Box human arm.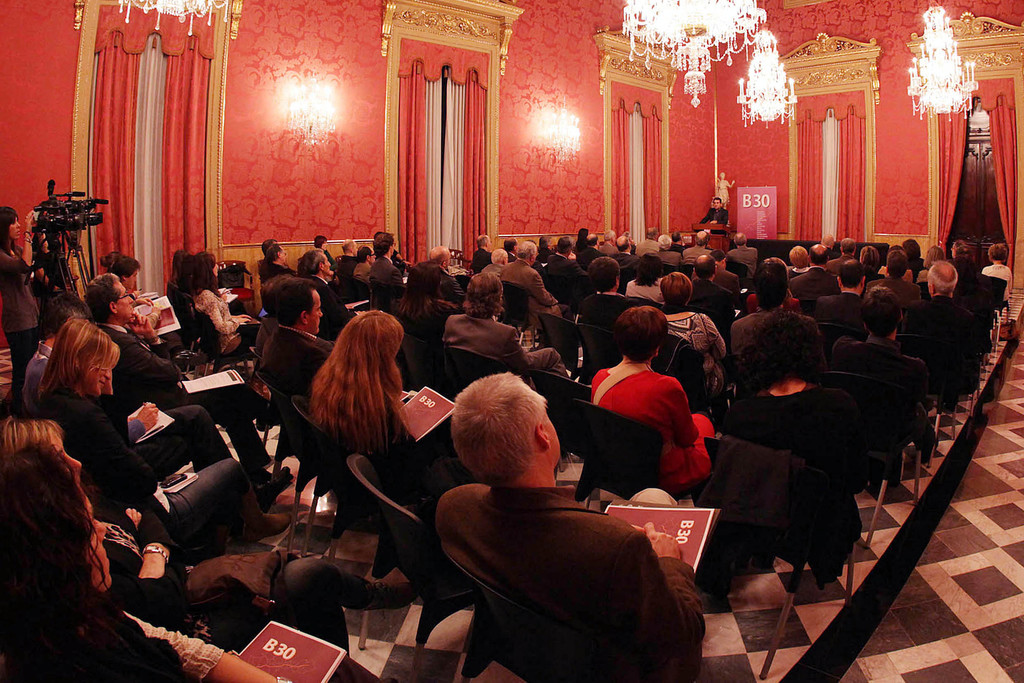
box=[134, 514, 185, 594].
